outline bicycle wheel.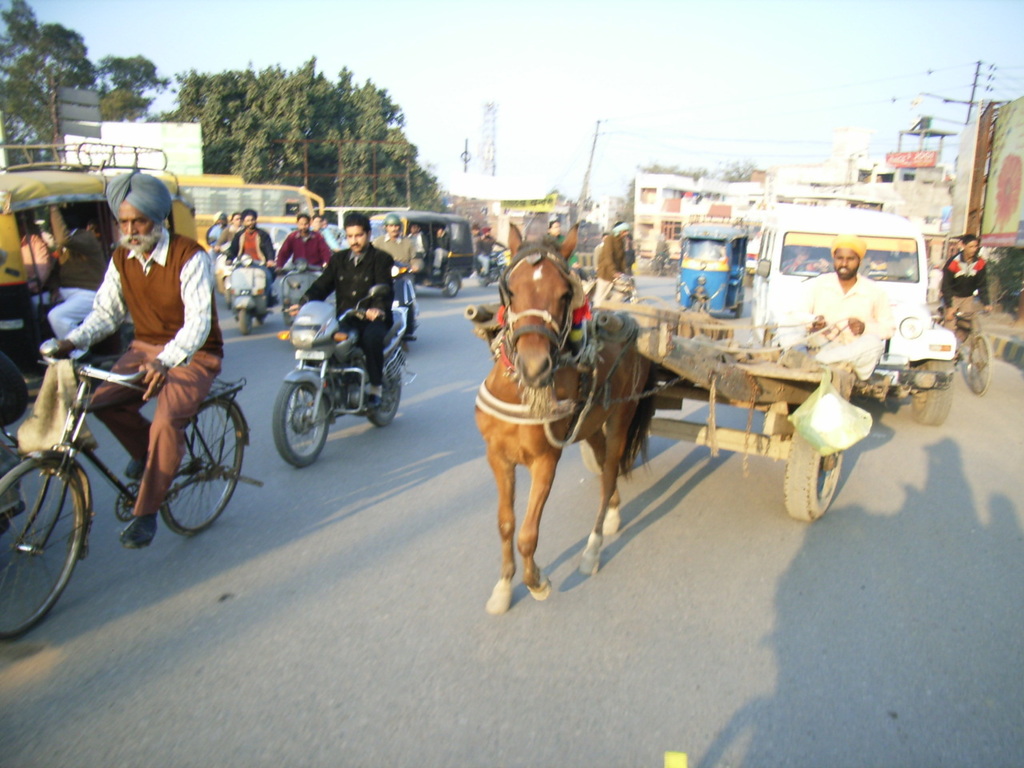
Outline: region(158, 398, 246, 536).
